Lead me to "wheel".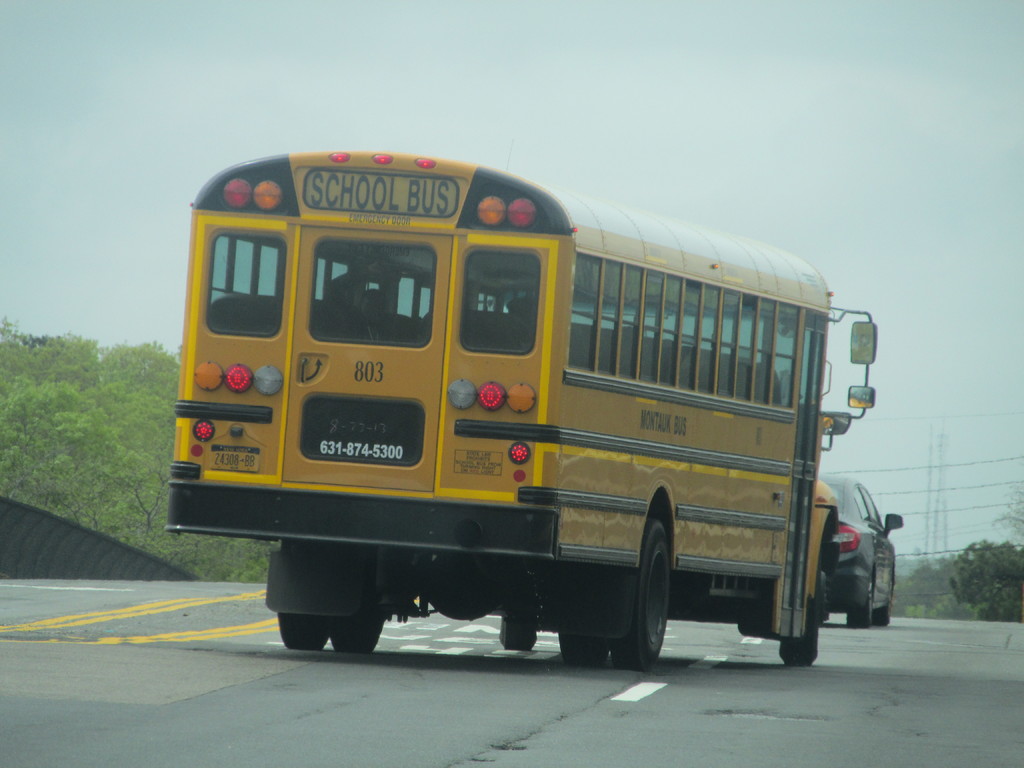
Lead to (776, 547, 829, 667).
